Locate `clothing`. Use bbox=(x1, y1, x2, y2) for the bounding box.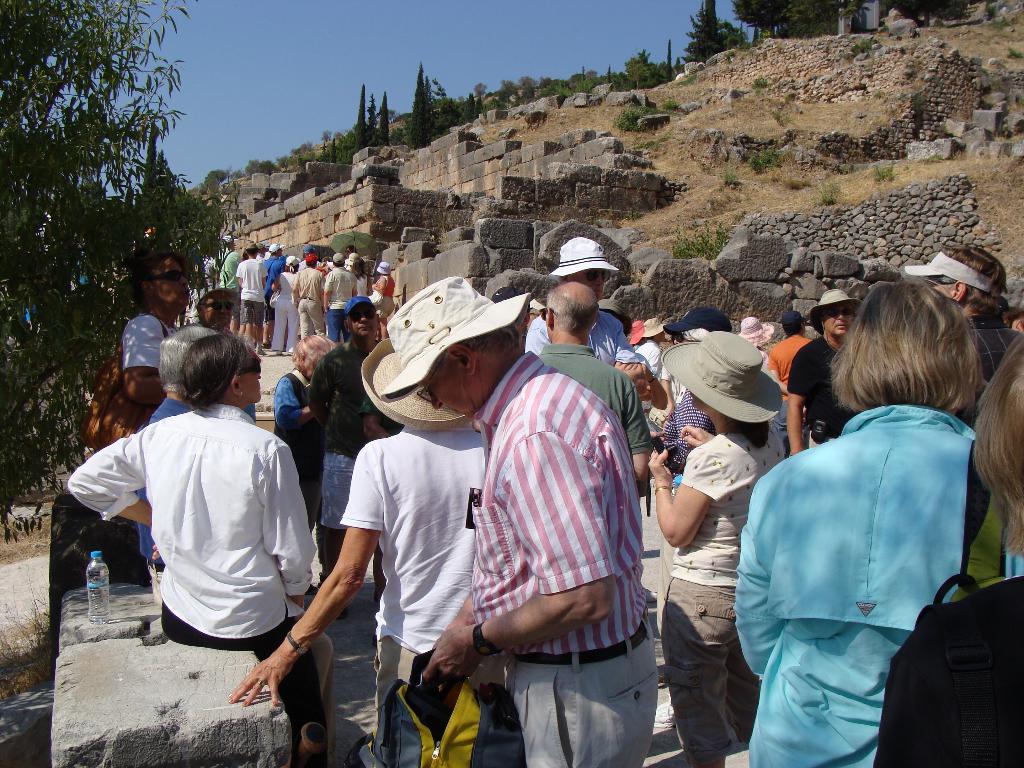
bbox=(342, 426, 483, 764).
